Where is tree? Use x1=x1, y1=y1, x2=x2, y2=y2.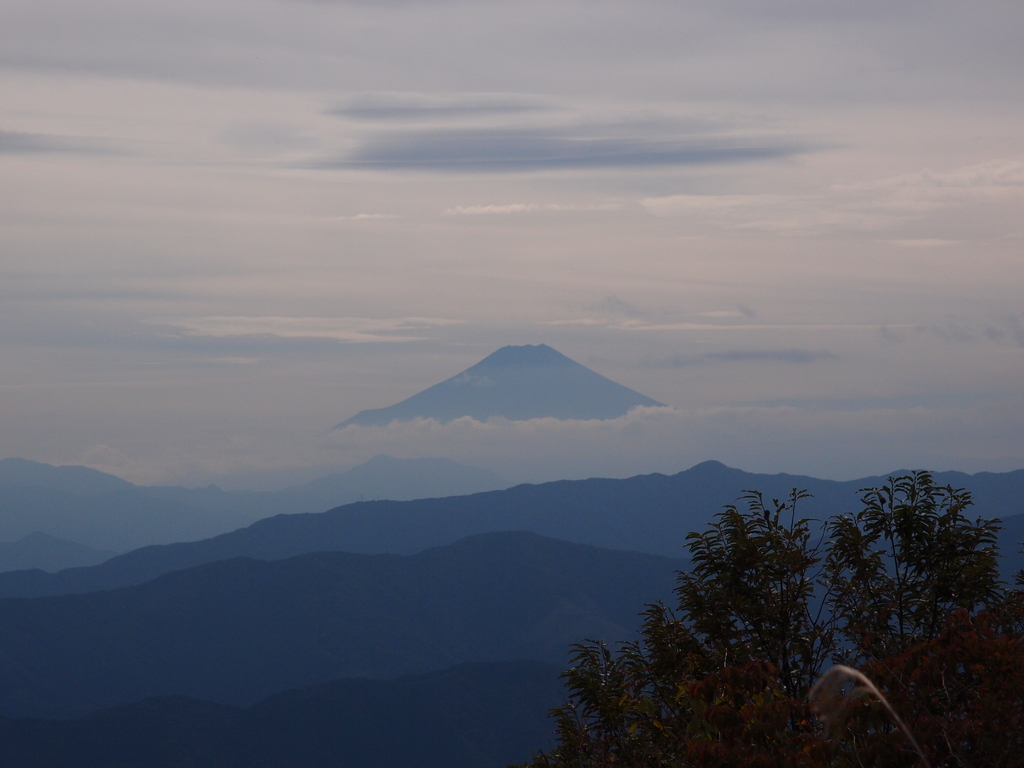
x1=525, y1=471, x2=1023, y2=767.
